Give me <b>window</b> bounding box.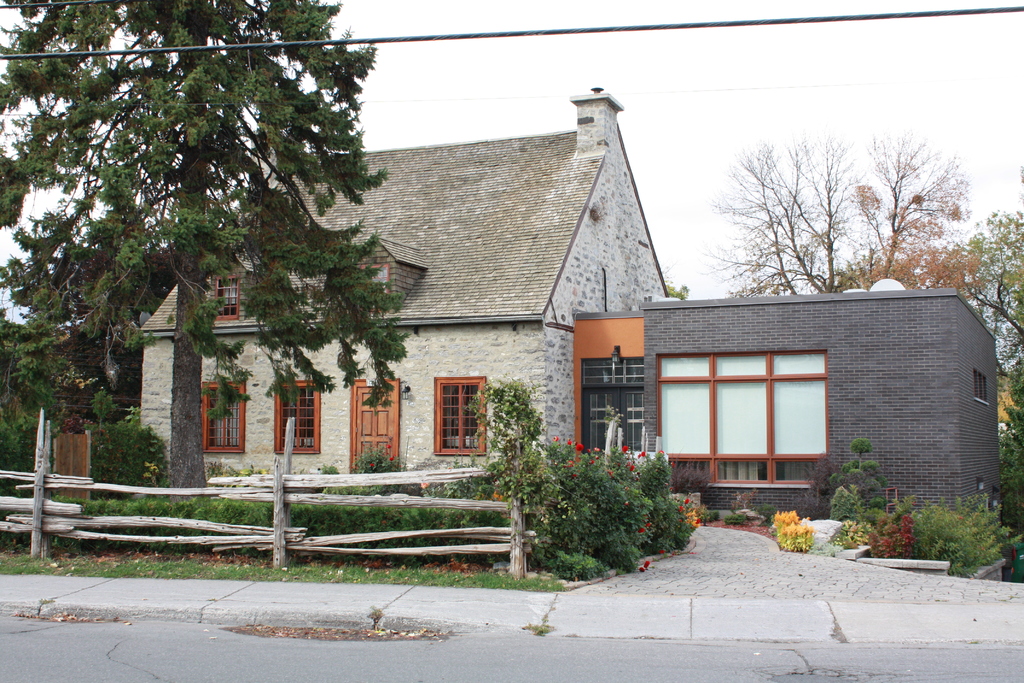
358:262:387:316.
